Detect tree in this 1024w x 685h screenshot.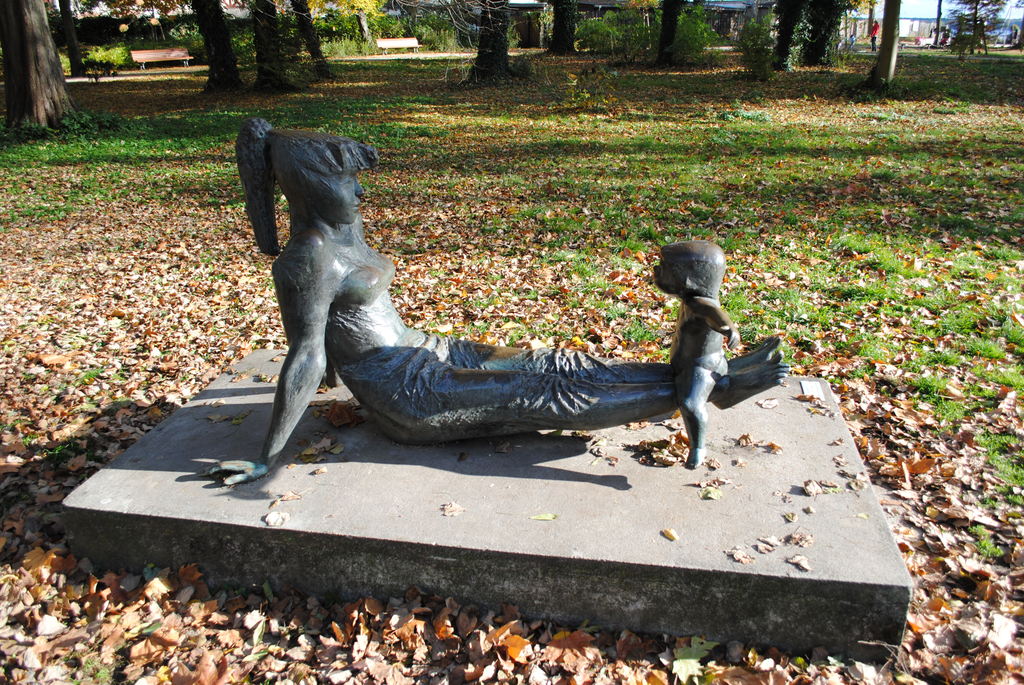
Detection: left=929, top=0, right=945, bottom=44.
